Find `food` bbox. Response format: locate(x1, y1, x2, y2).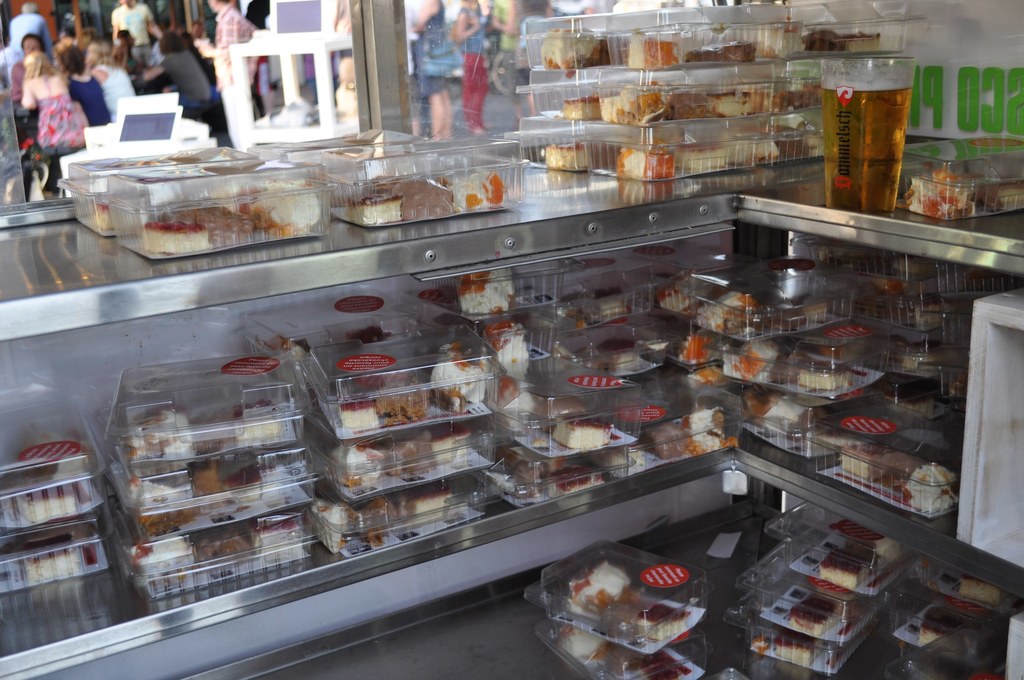
locate(822, 340, 869, 365).
